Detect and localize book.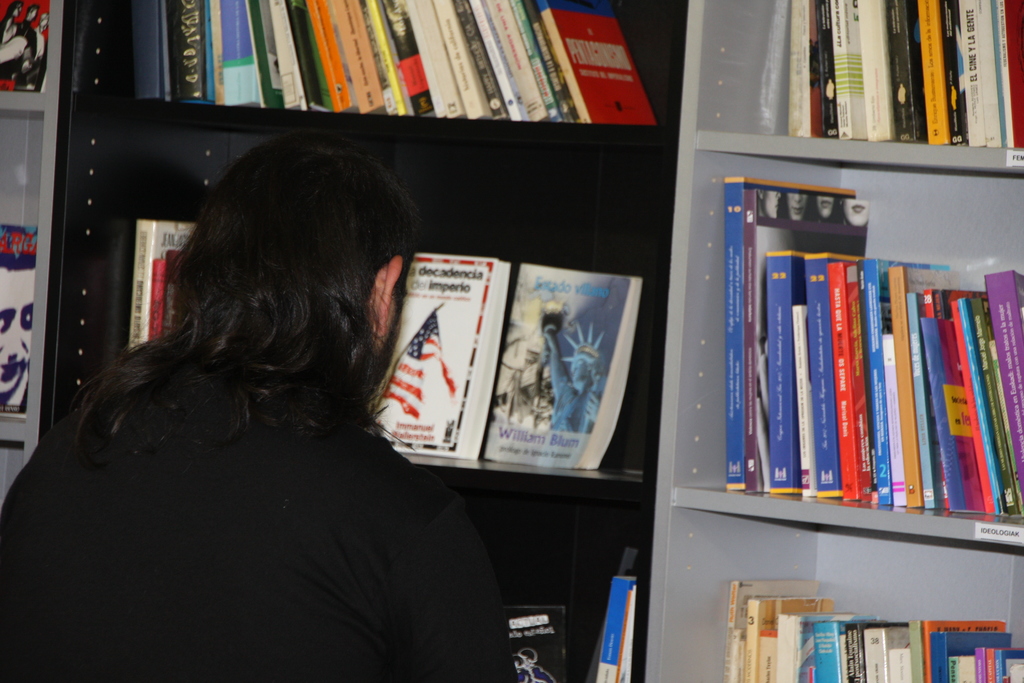
Localized at bbox=(591, 572, 641, 682).
